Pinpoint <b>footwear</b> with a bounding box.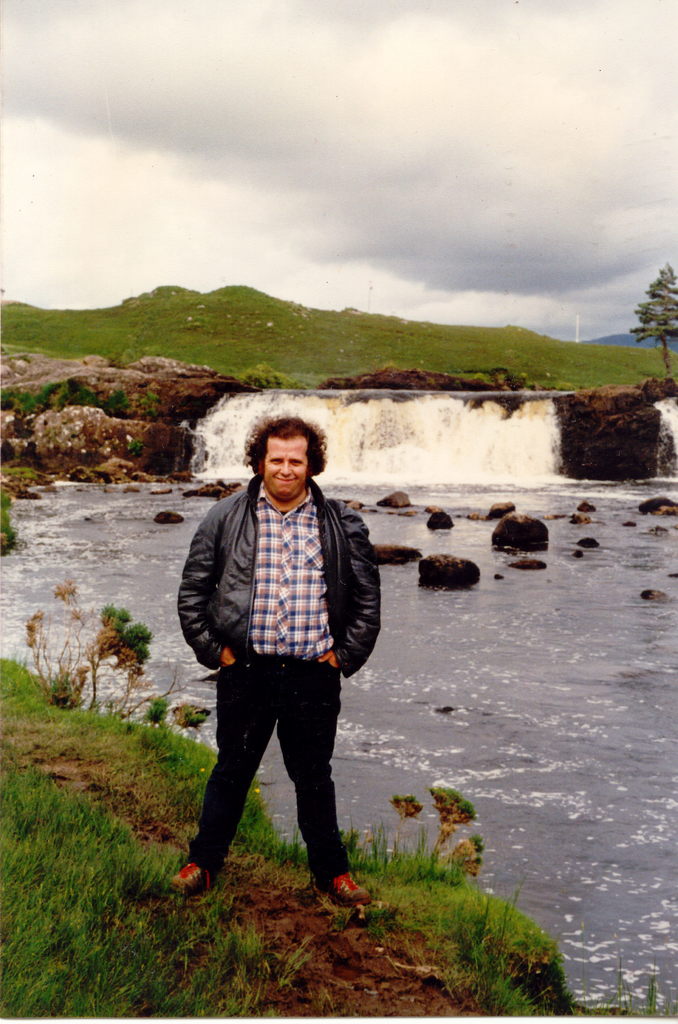
x1=314, y1=875, x2=374, y2=905.
